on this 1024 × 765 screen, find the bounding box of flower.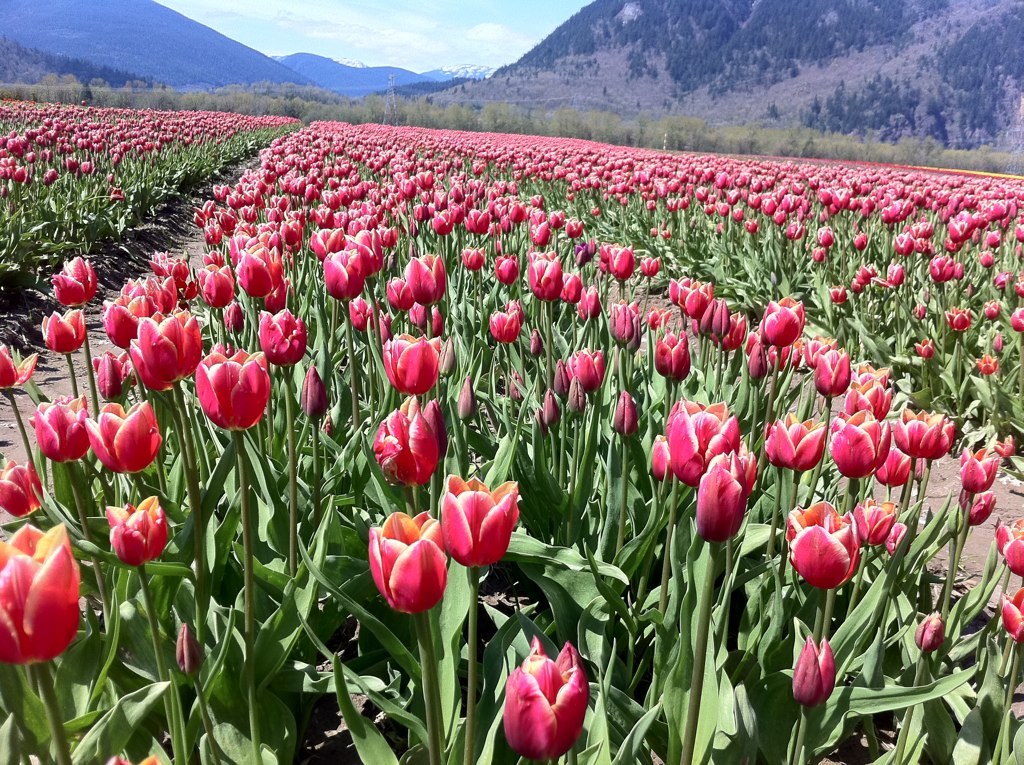
Bounding box: x1=24 y1=385 x2=87 y2=463.
